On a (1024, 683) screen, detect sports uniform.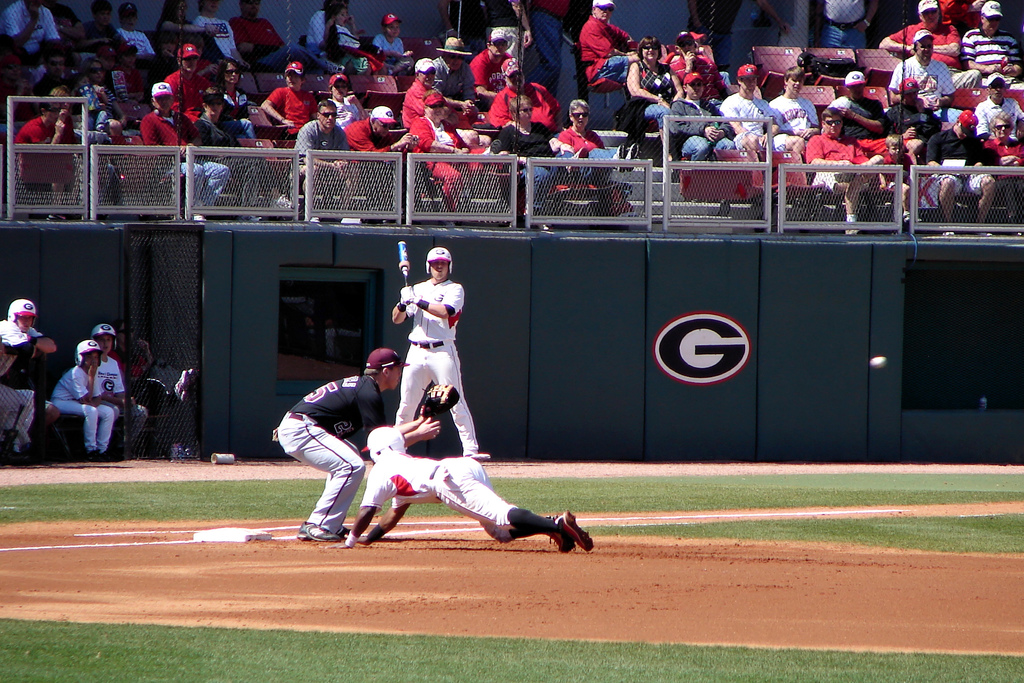
<region>431, 42, 476, 108</region>.
